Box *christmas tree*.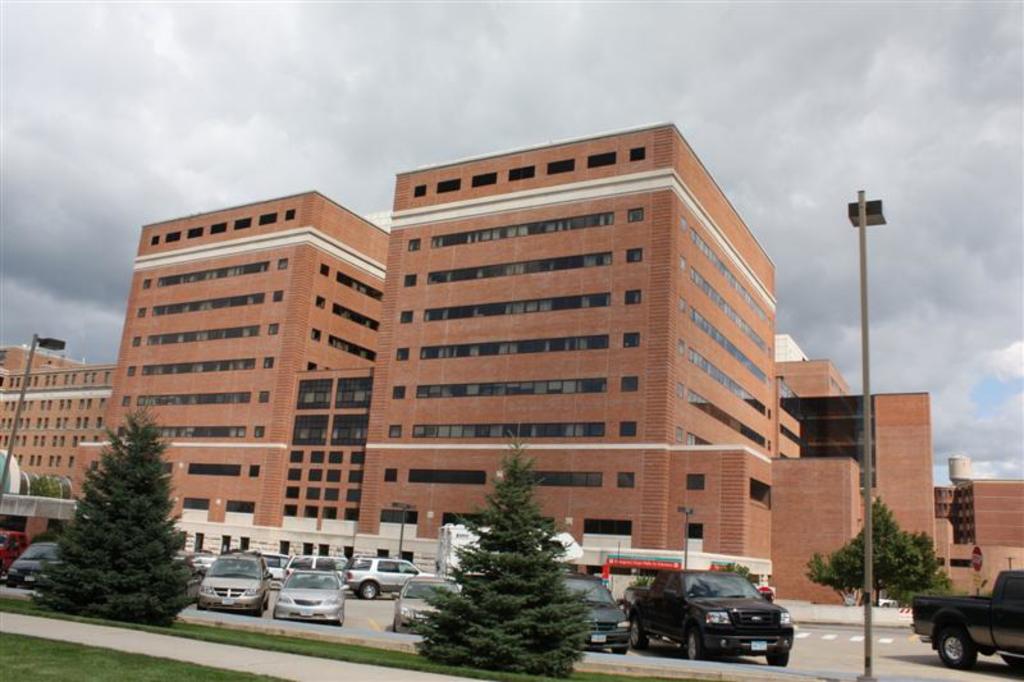
(23, 402, 206, 628).
